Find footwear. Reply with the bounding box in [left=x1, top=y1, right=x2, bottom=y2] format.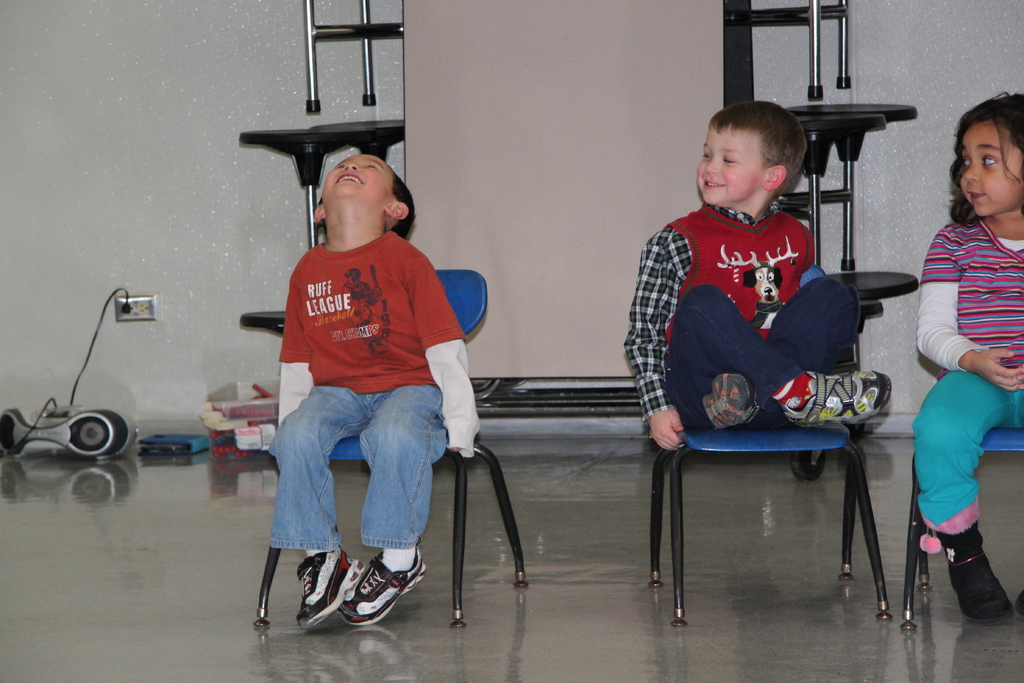
[left=342, top=537, right=426, bottom=625].
